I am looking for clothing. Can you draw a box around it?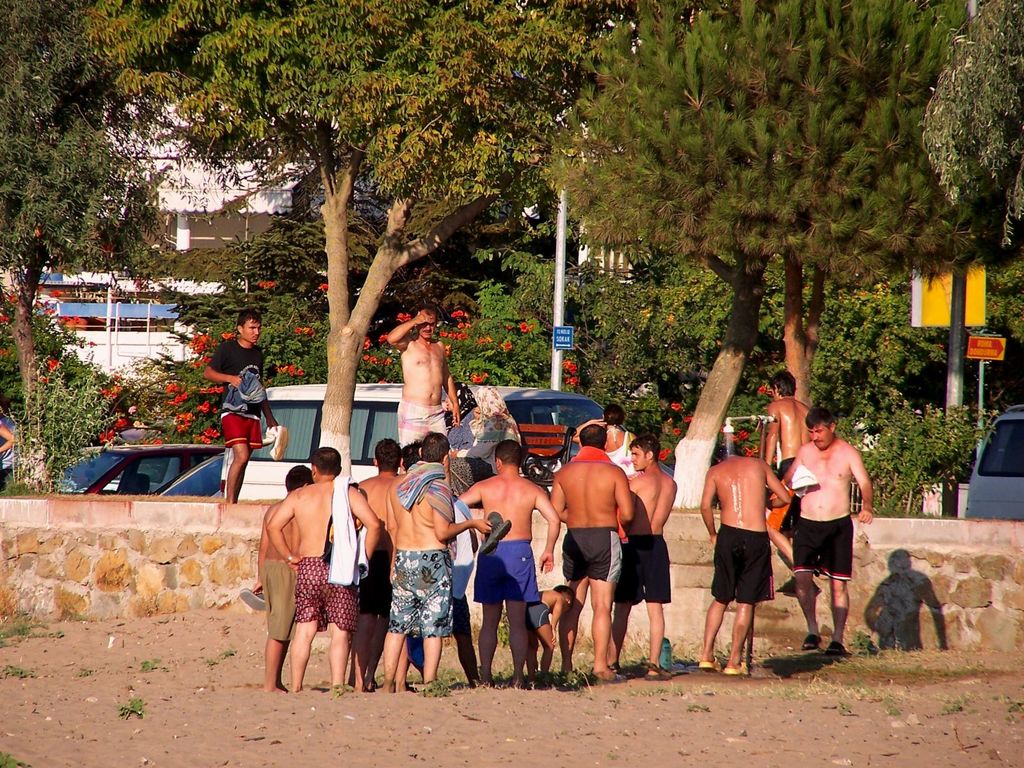
Sure, the bounding box is locate(1, 415, 17, 472).
